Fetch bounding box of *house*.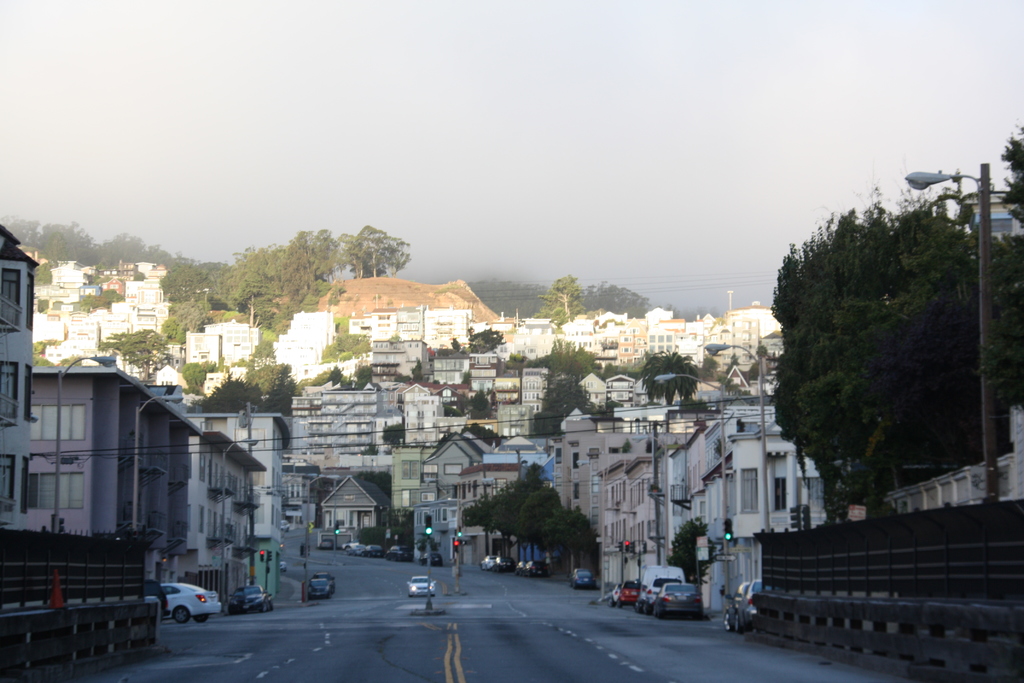
Bbox: box=[84, 266, 97, 277].
